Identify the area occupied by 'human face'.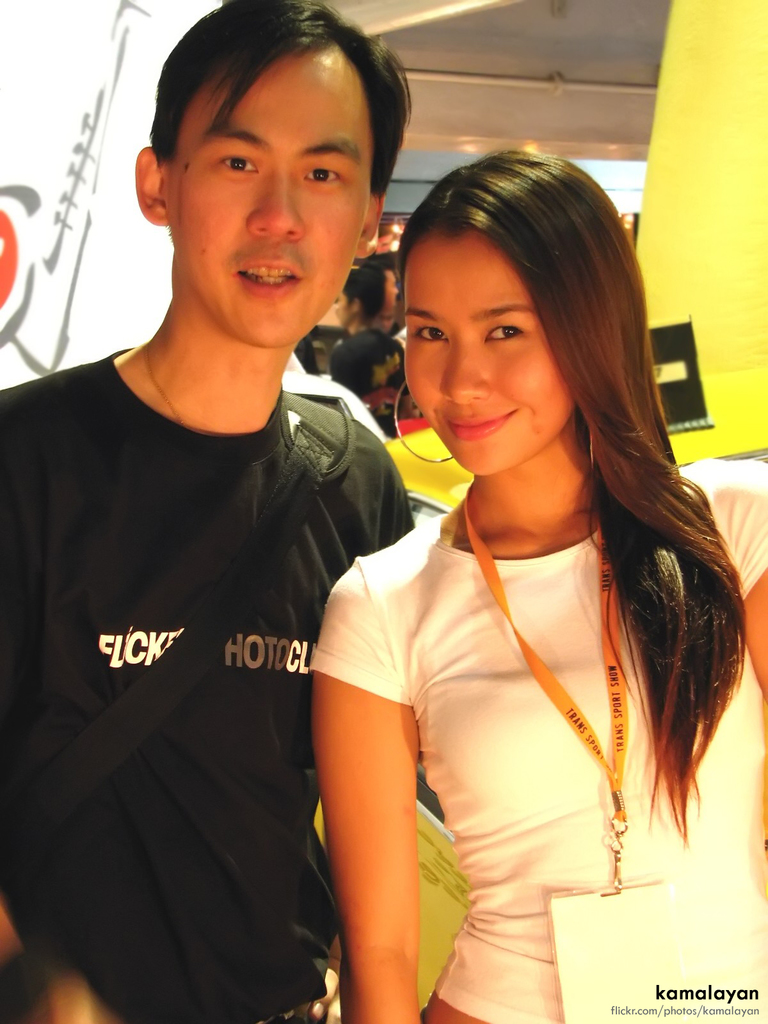
Area: bbox=[400, 227, 570, 483].
